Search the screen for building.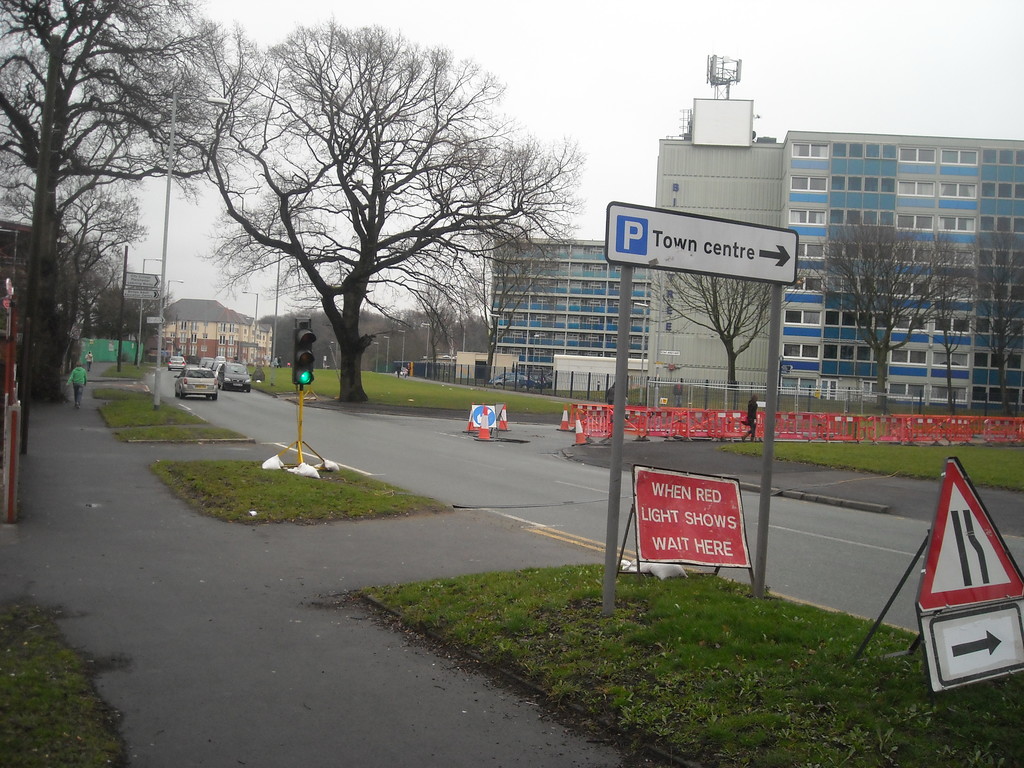
Found at {"left": 490, "top": 95, "right": 1023, "bottom": 409}.
